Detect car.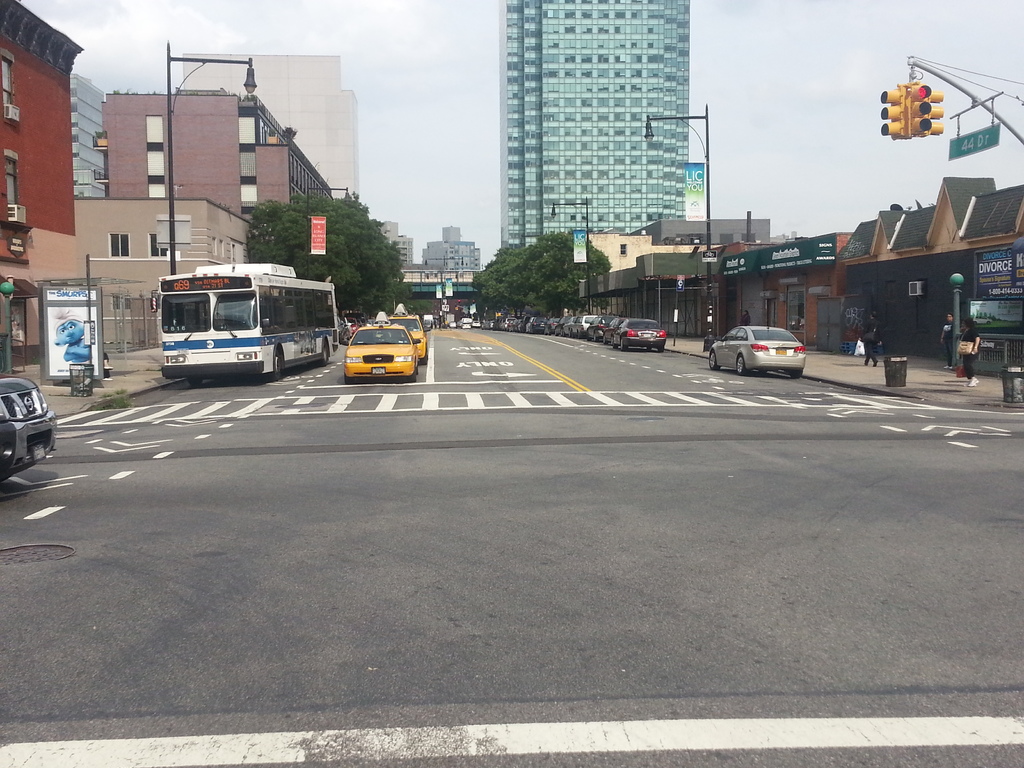
Detected at 425, 319, 433, 328.
